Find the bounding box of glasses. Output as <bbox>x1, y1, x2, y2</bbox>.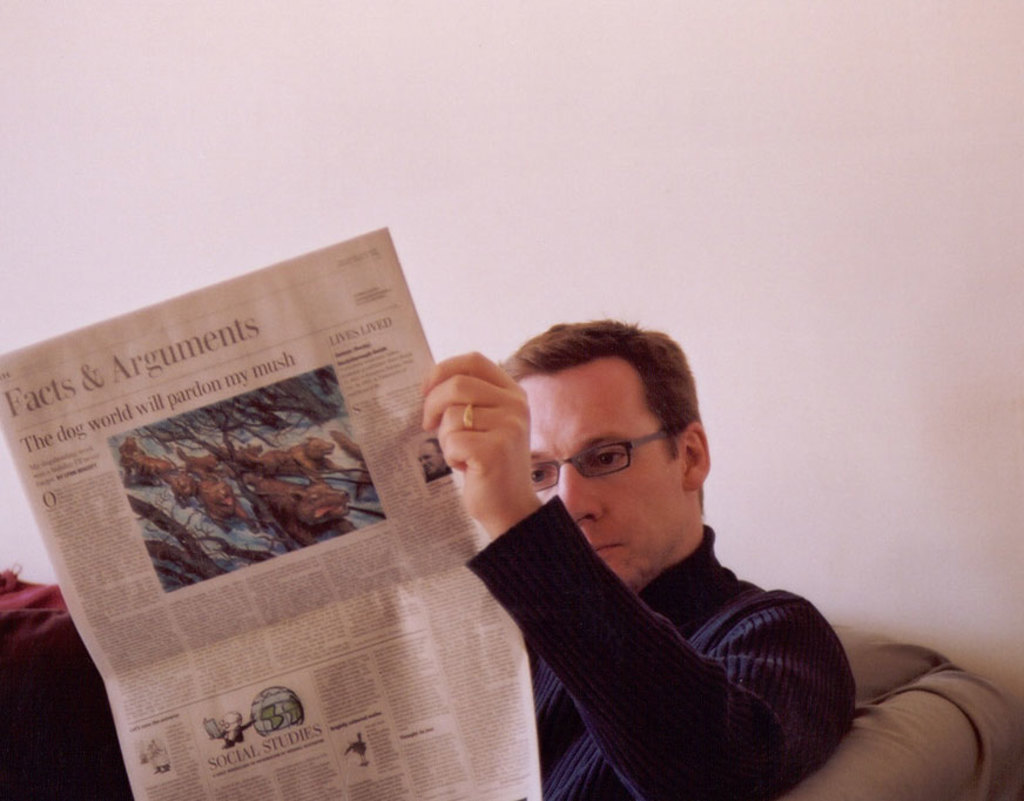
<bbox>531, 422, 687, 492</bbox>.
